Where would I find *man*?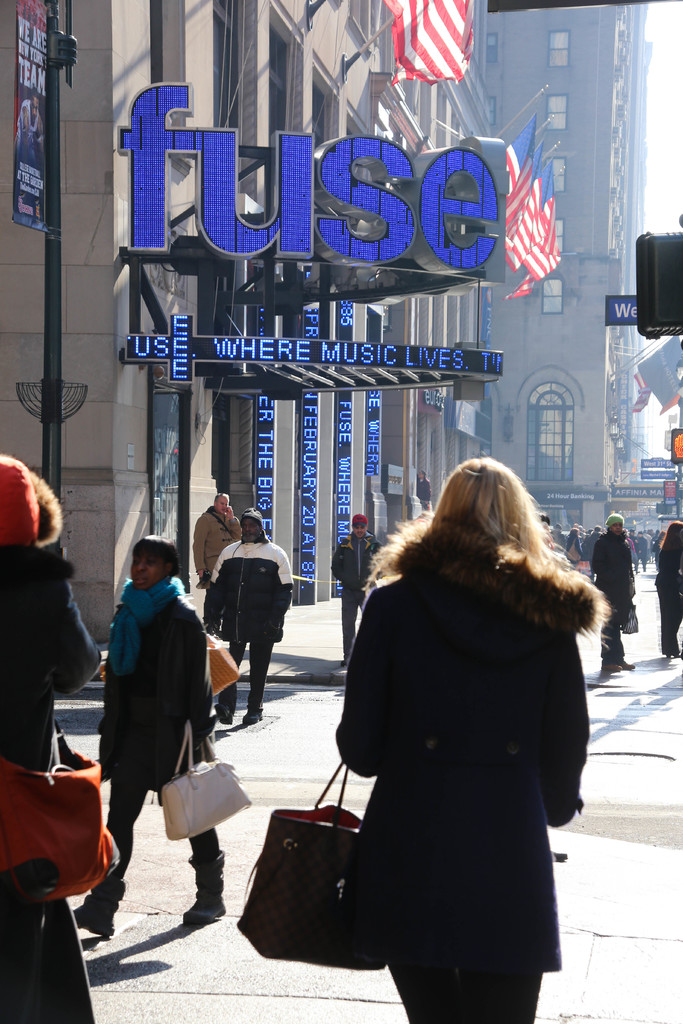
At <region>332, 513, 384, 663</region>.
